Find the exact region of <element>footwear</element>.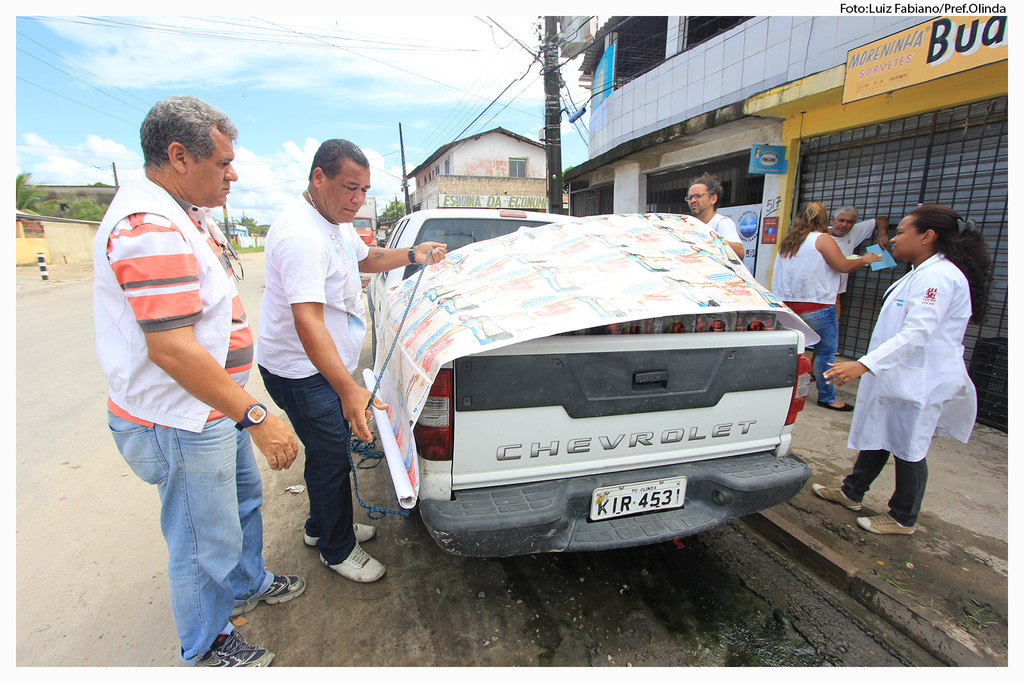
Exact region: box(305, 517, 378, 547).
